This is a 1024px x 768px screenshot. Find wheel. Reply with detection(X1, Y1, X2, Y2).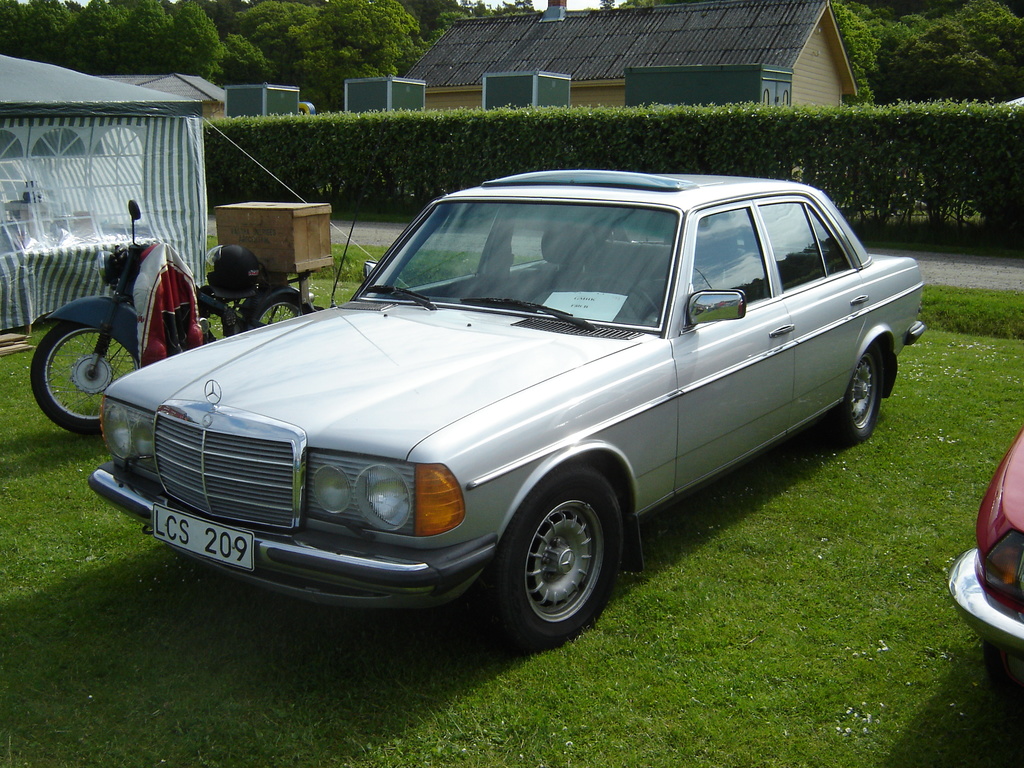
detection(27, 318, 145, 441).
